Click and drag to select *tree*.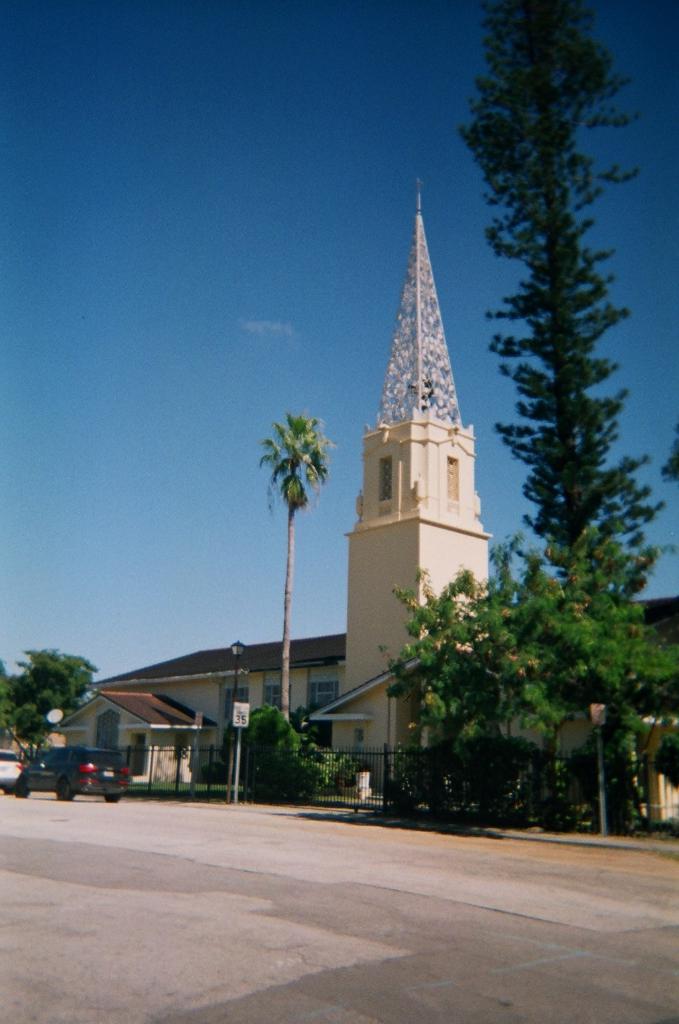
Selection: [left=369, top=529, right=678, bottom=844].
